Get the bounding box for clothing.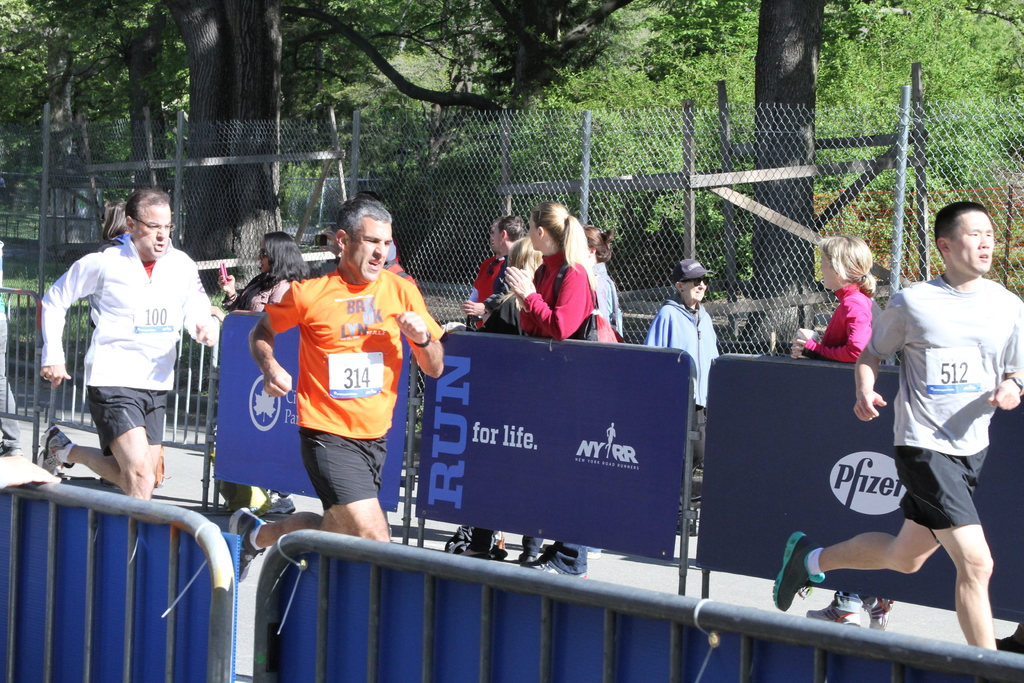
40, 238, 216, 456.
